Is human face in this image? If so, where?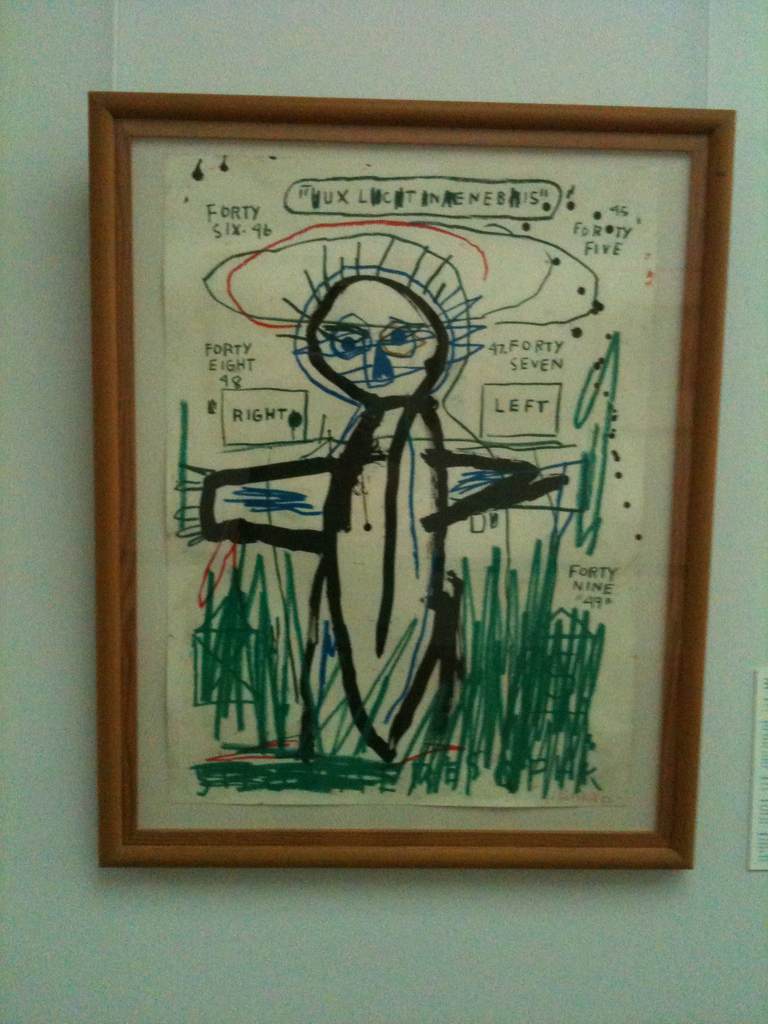
Yes, at (left=313, top=276, right=439, bottom=398).
